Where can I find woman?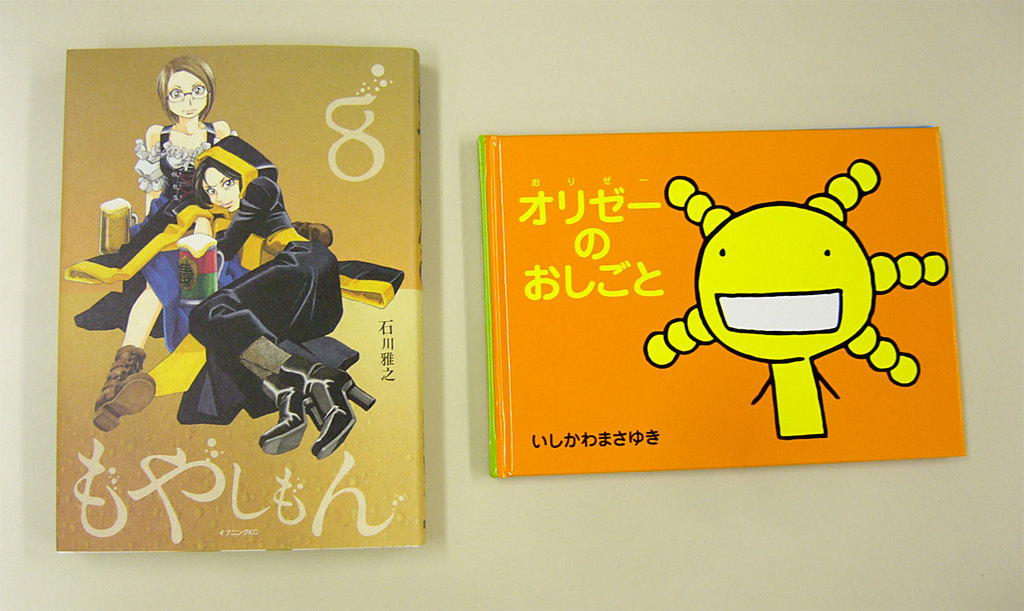
You can find it at [197, 134, 380, 461].
